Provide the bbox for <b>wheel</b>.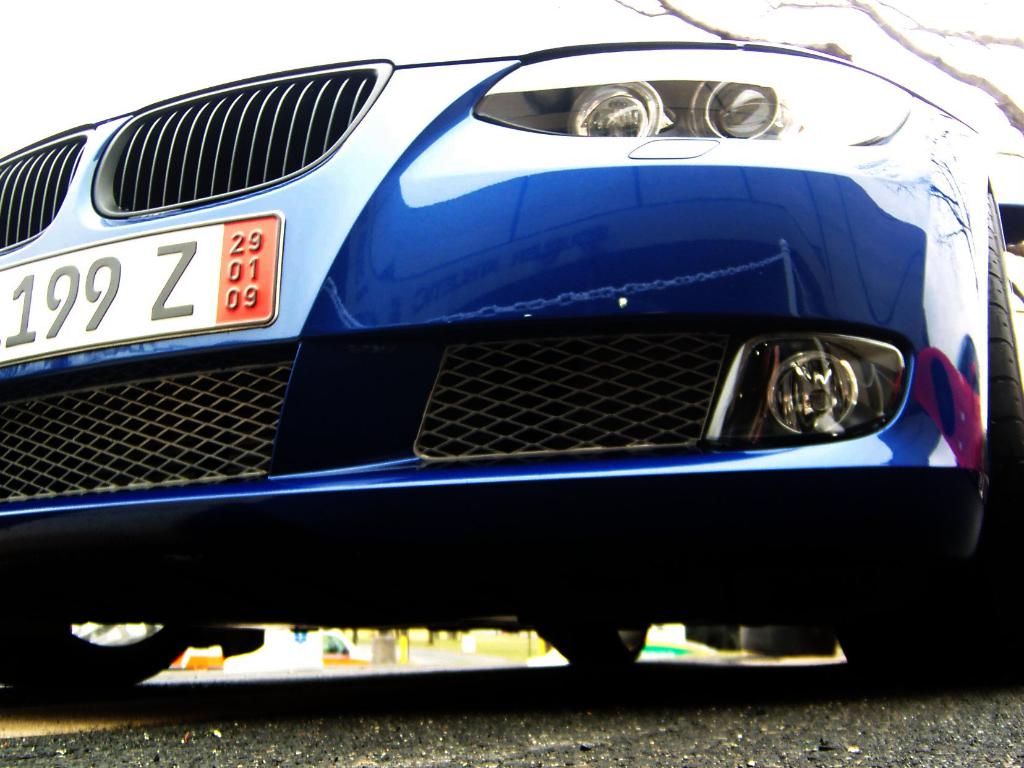
BBox(545, 627, 652, 668).
